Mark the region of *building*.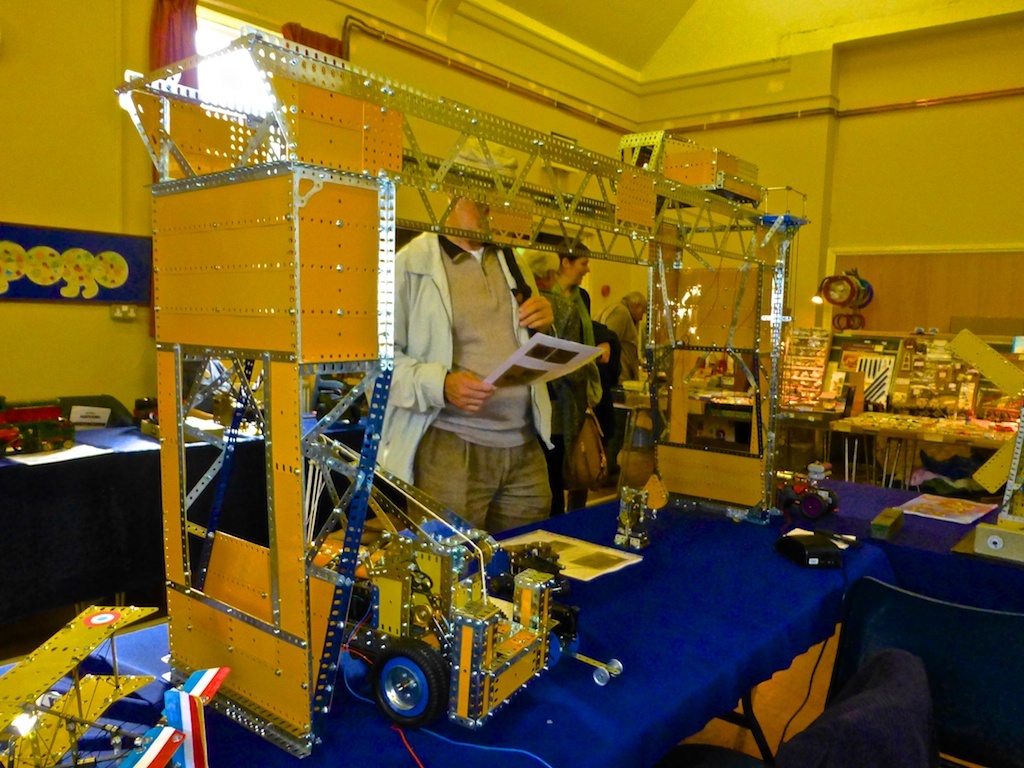
Region: 0, 0, 1023, 767.
